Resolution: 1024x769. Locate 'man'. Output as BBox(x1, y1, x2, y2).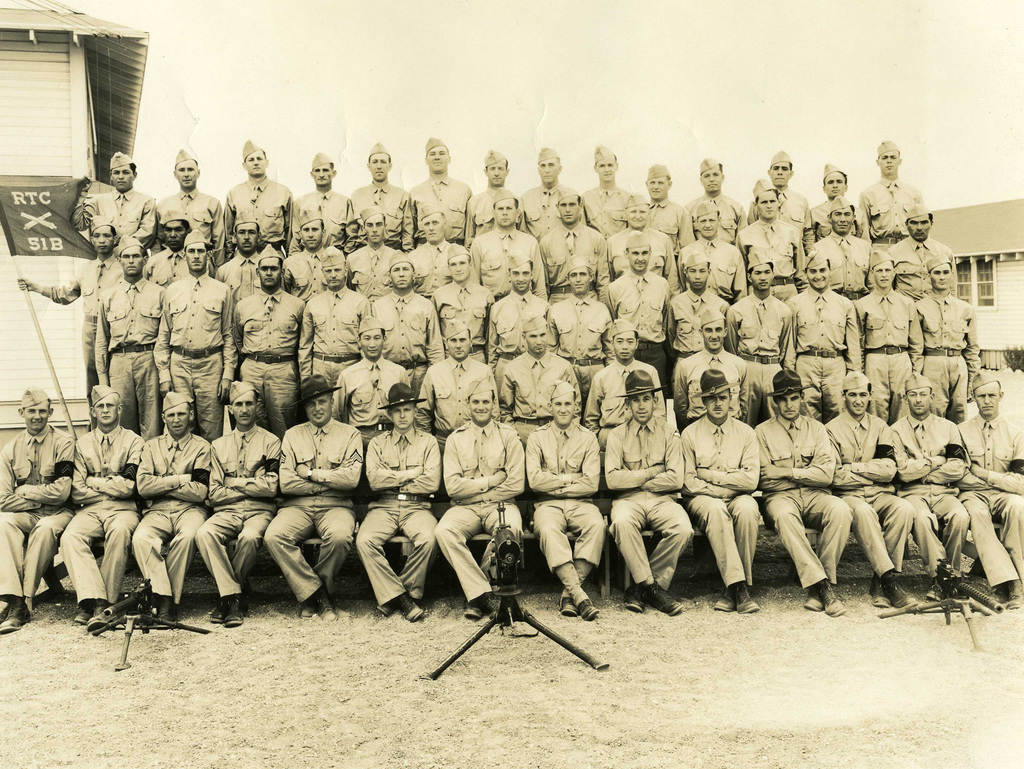
BBox(157, 228, 232, 433).
